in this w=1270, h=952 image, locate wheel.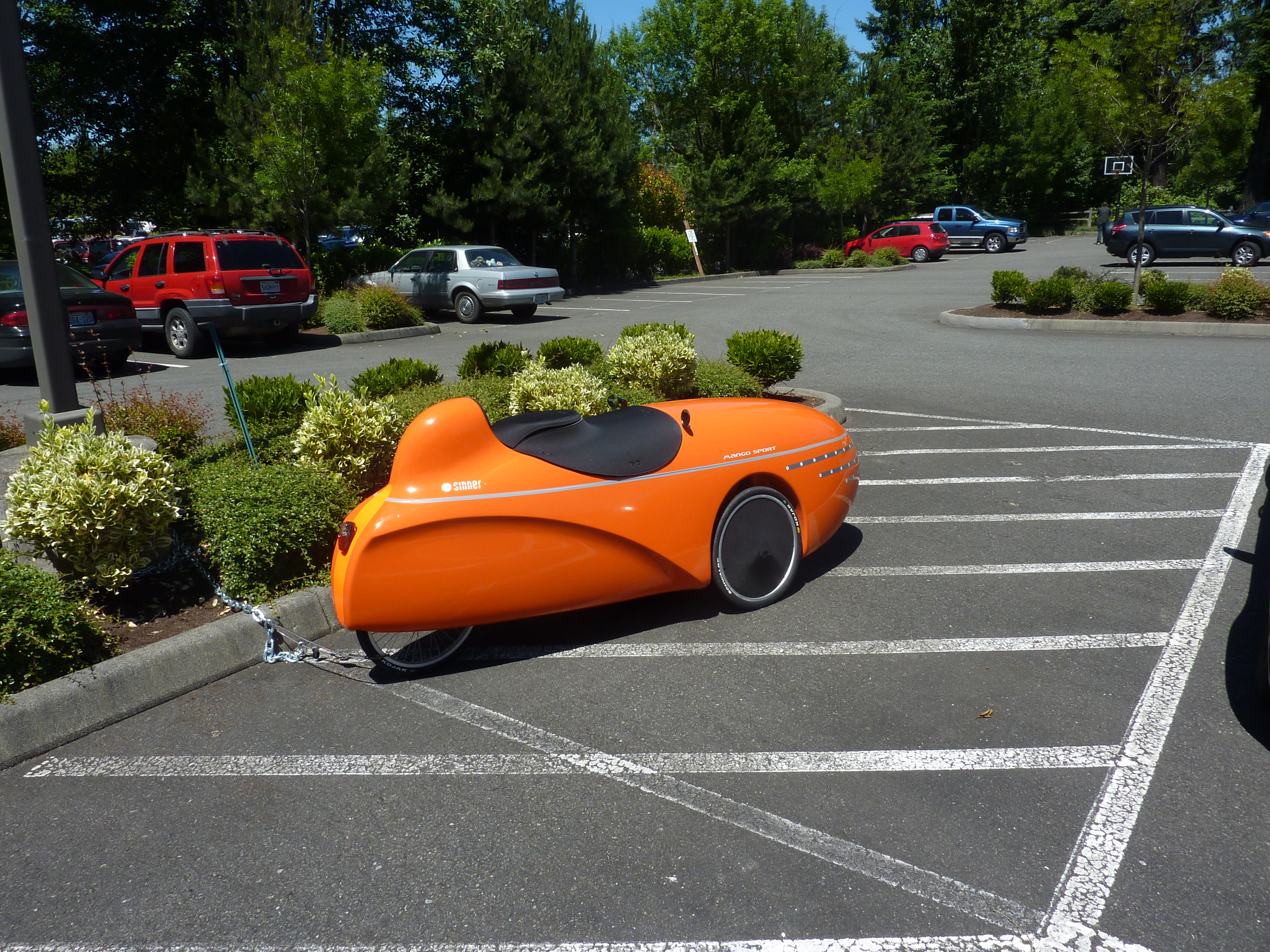
Bounding box: <bbox>350, 85, 353, 88</bbox>.
